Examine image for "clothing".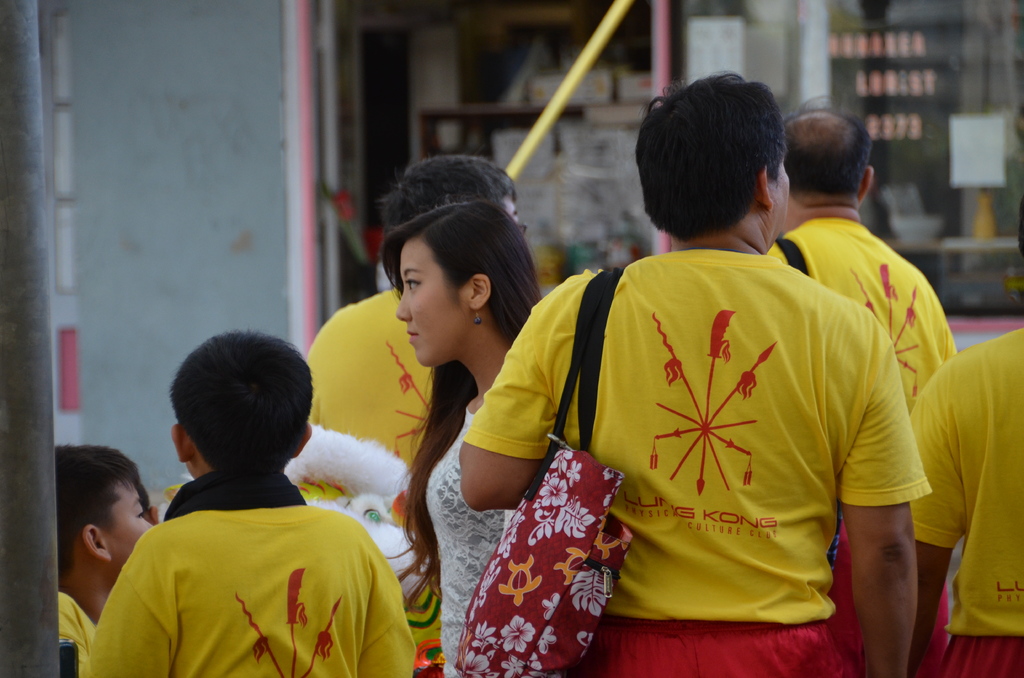
Examination result: box(427, 406, 507, 677).
